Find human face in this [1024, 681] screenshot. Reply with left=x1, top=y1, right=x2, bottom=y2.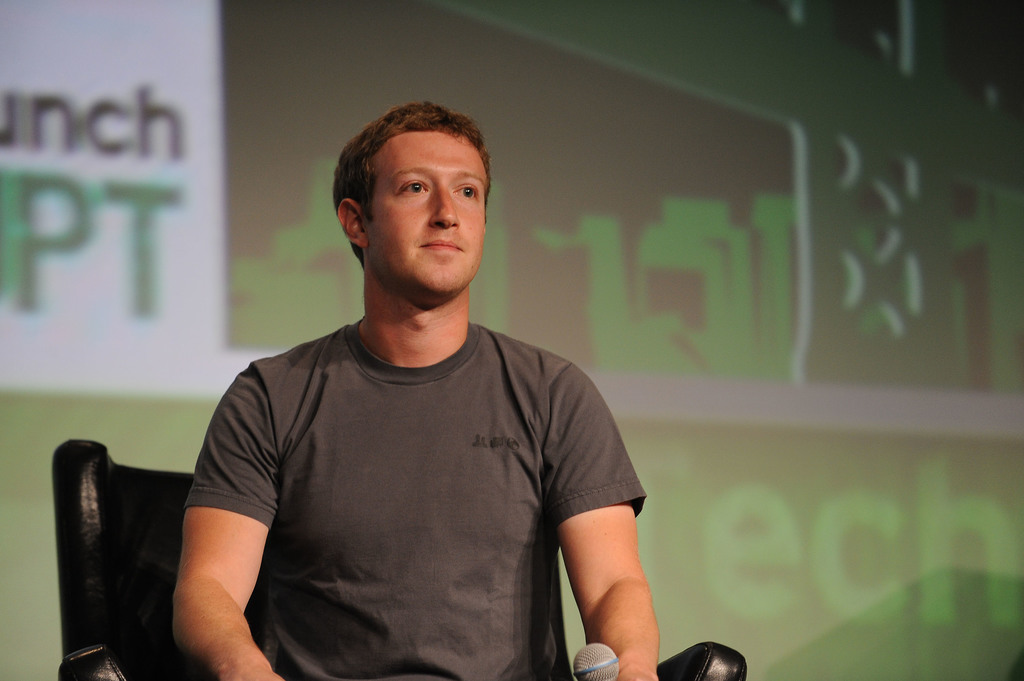
left=365, top=134, right=485, bottom=291.
